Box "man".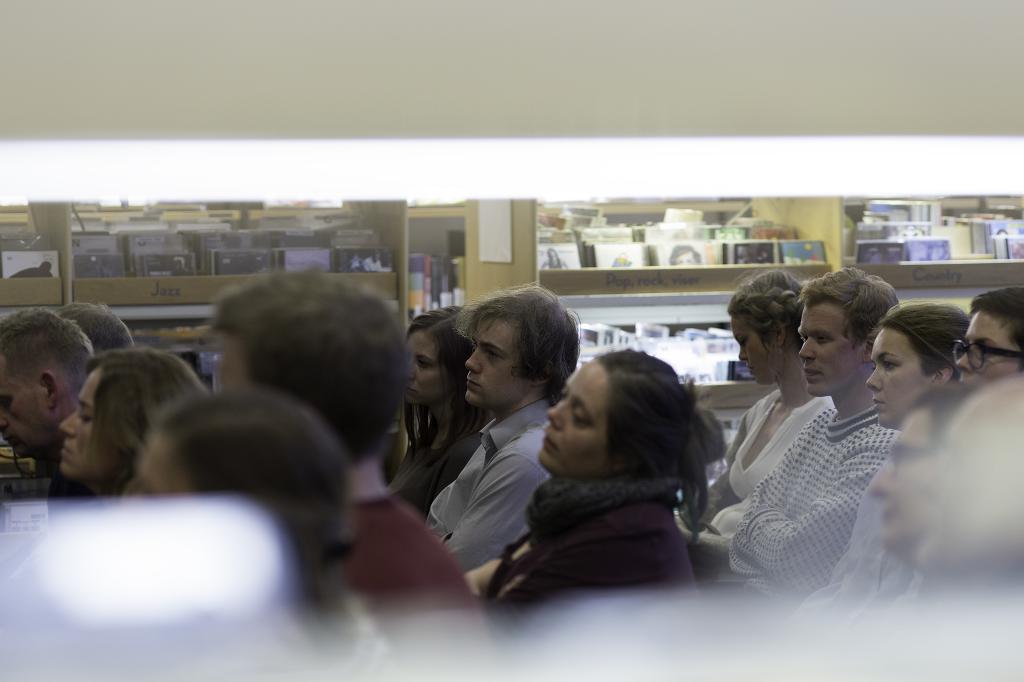
[x1=959, y1=292, x2=1023, y2=392].
